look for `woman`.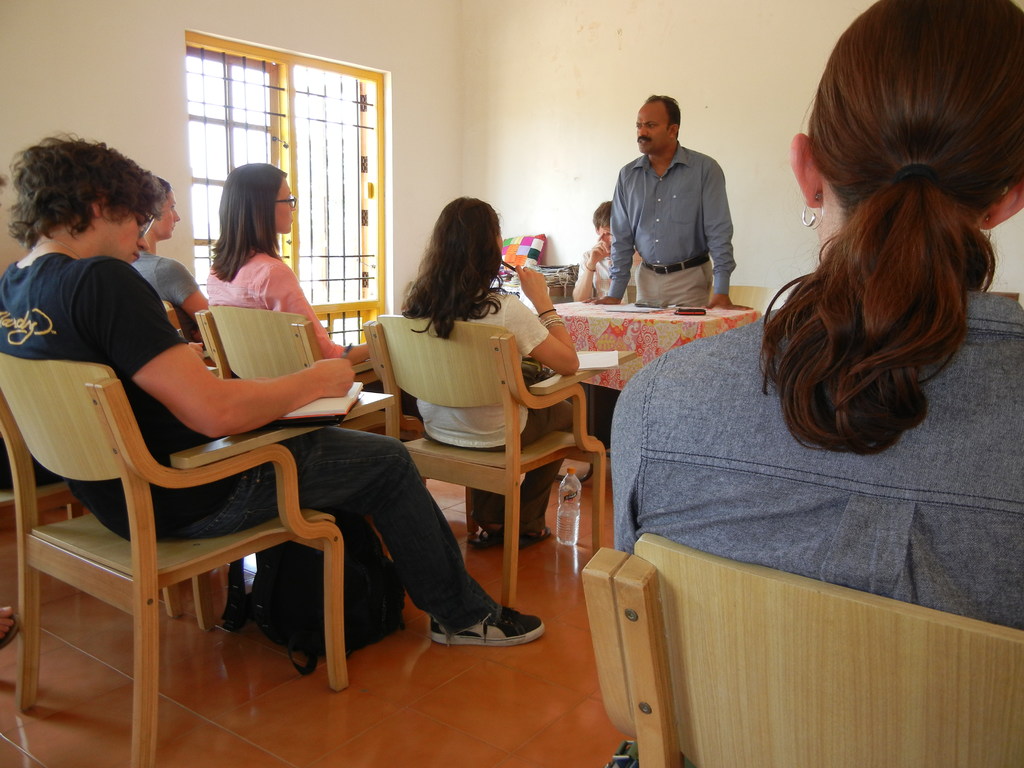
Found: {"x1": 204, "y1": 161, "x2": 386, "y2": 382}.
